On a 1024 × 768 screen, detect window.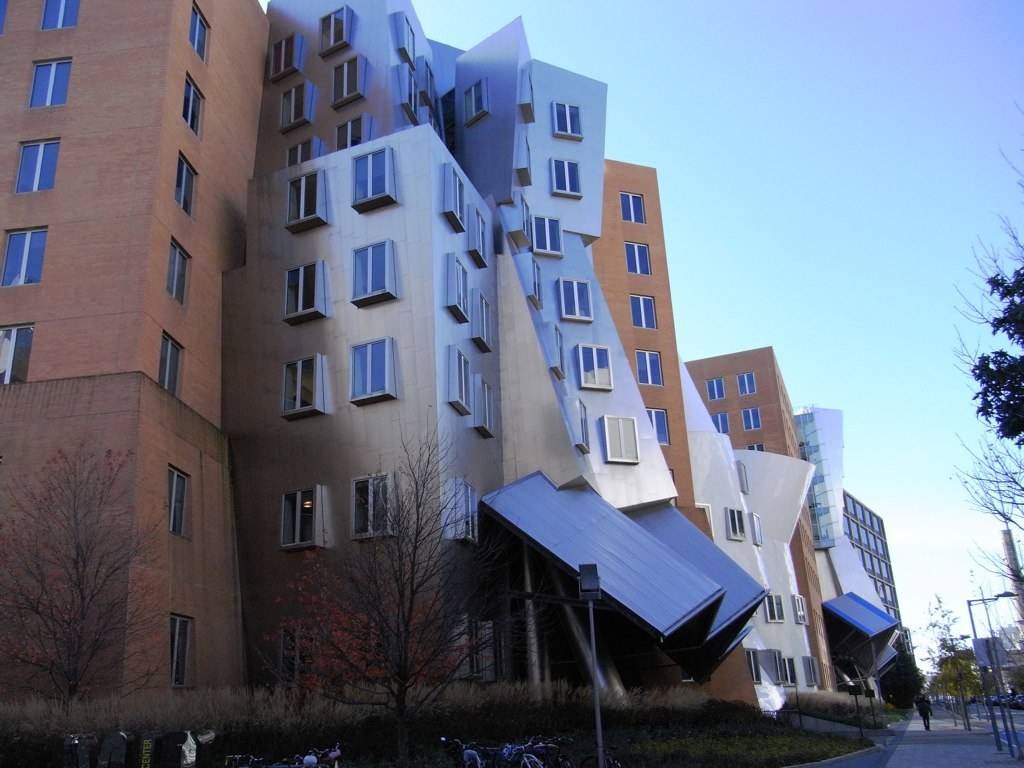
<box>743,405,758,434</box>.
